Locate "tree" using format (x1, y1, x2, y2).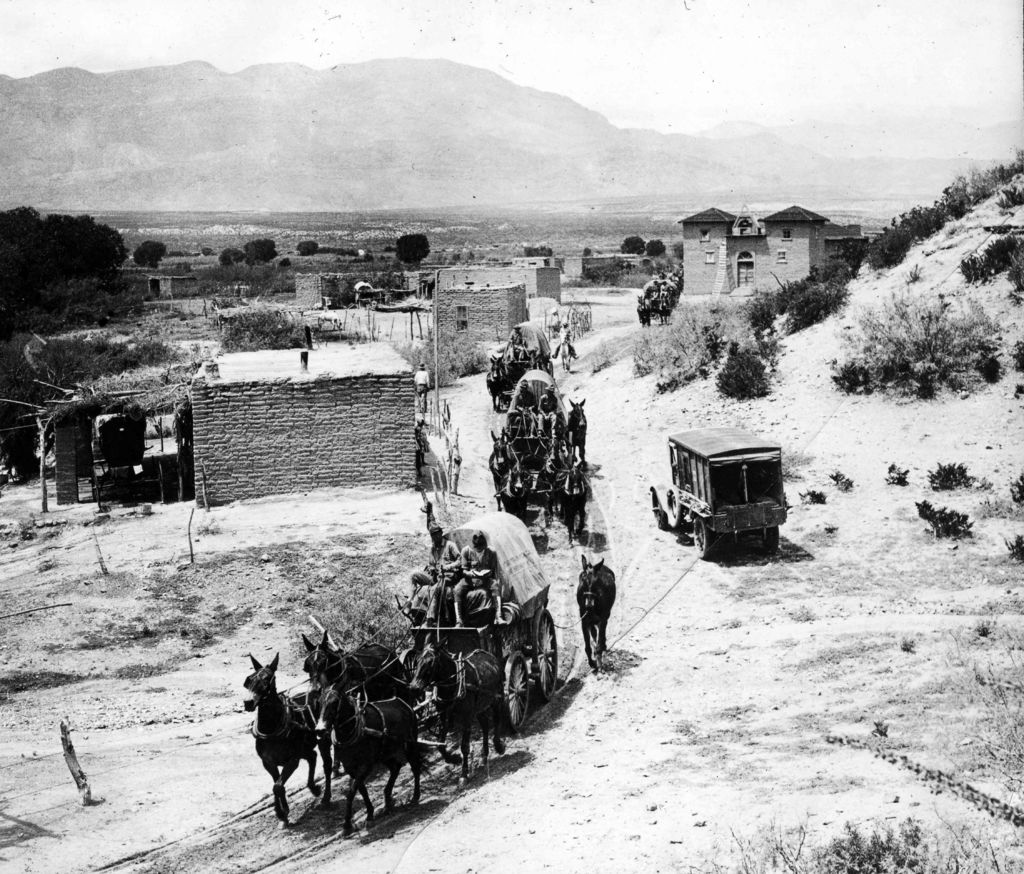
(0, 200, 129, 316).
